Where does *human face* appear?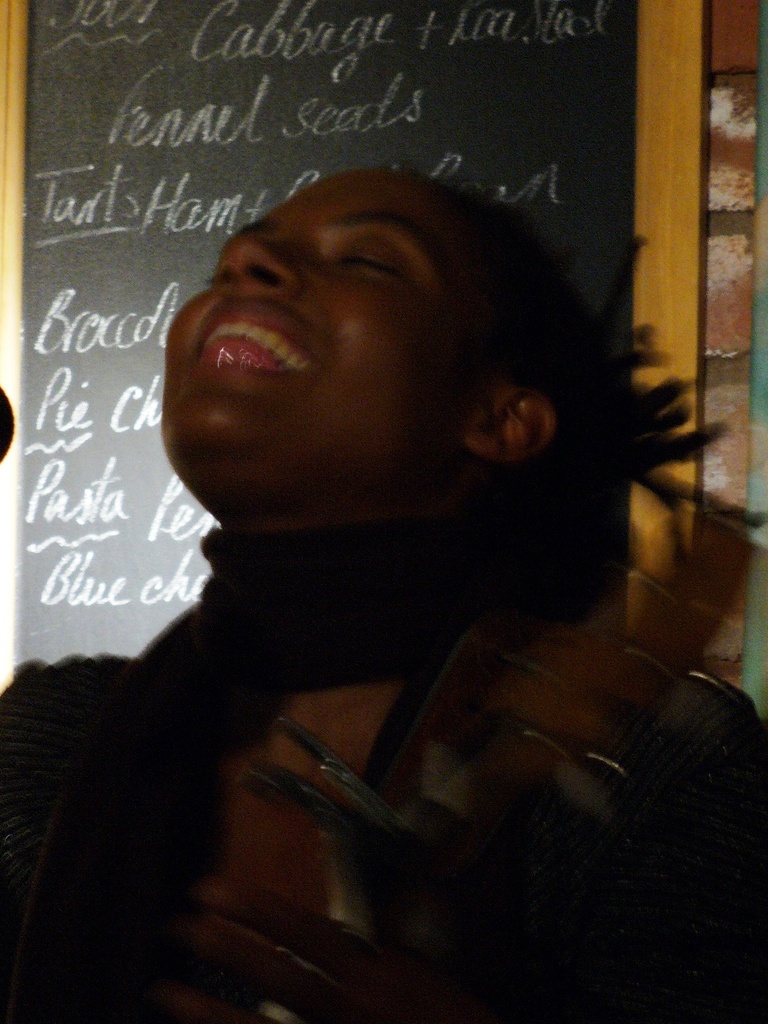
Appears at crop(161, 158, 504, 469).
